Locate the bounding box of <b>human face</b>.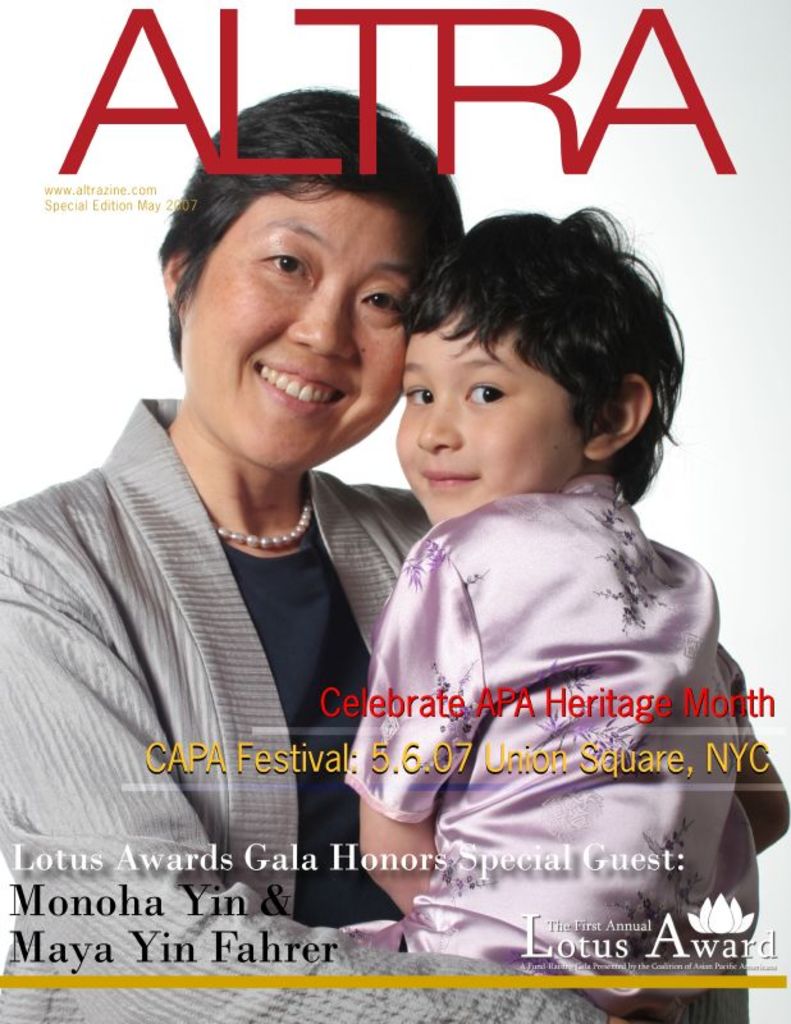
Bounding box: select_region(398, 293, 594, 522).
